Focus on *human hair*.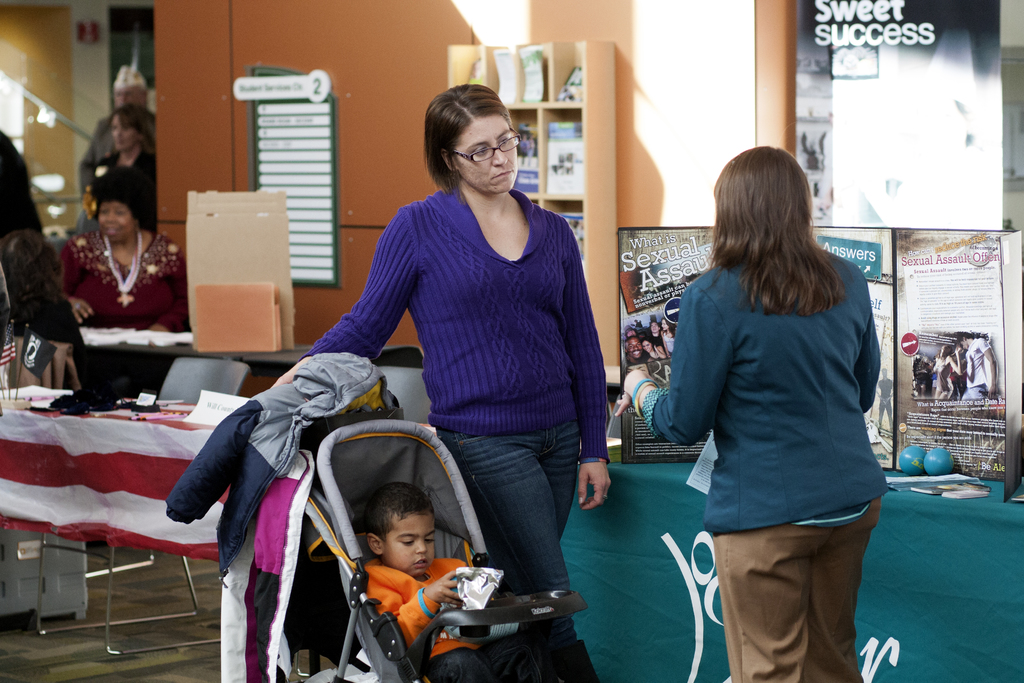
Focused at region(105, 103, 156, 162).
